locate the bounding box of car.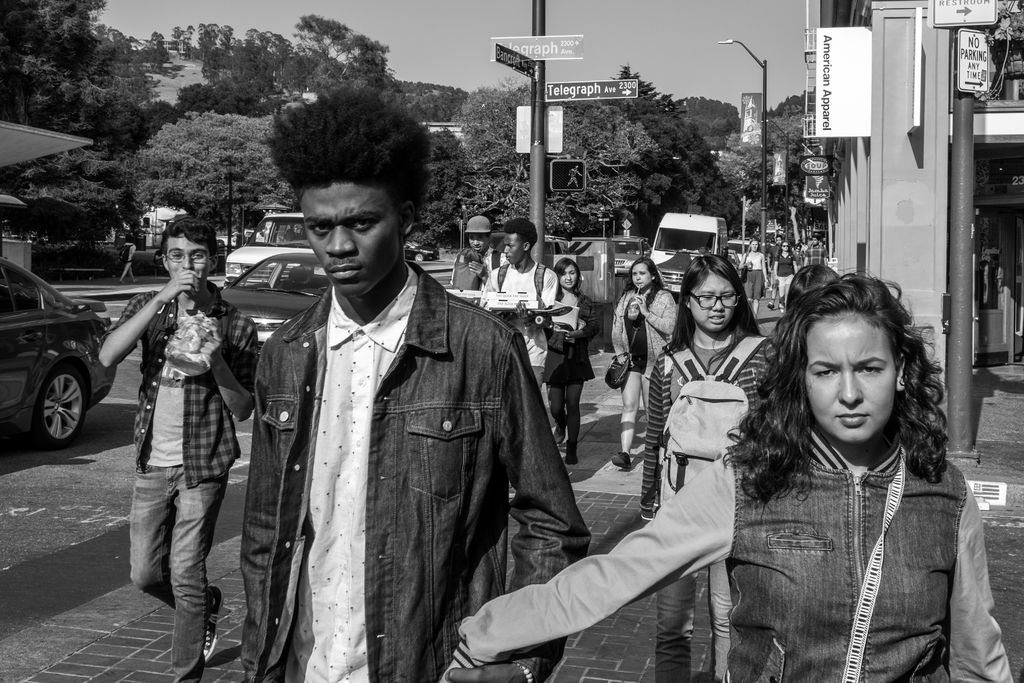
Bounding box: (left=728, top=251, right=740, bottom=276).
